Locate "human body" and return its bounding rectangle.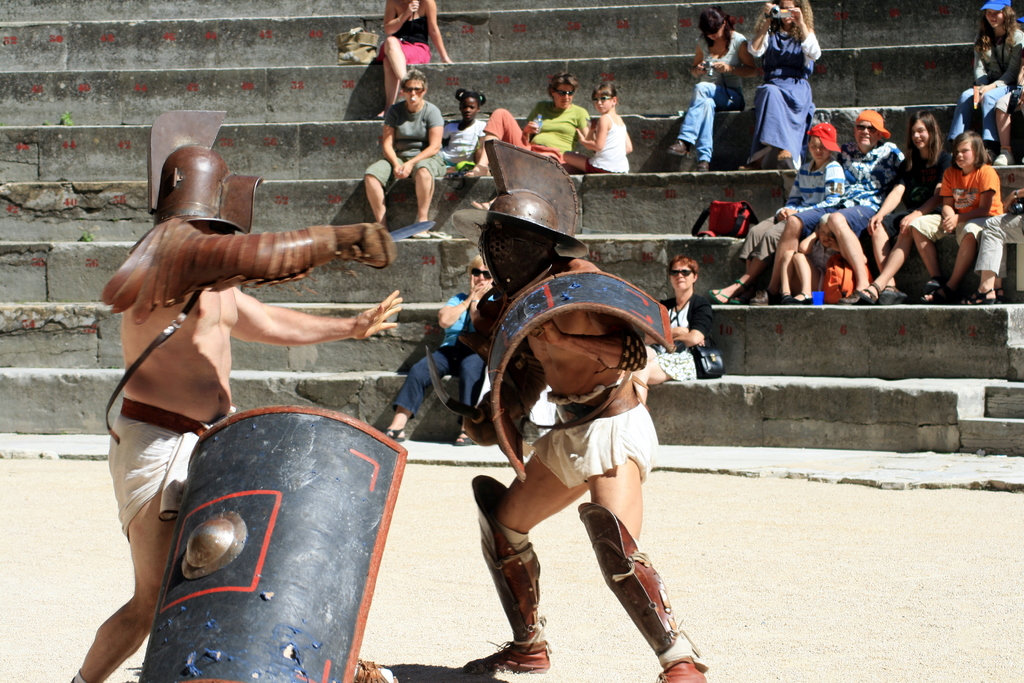
BBox(749, 110, 905, 308).
